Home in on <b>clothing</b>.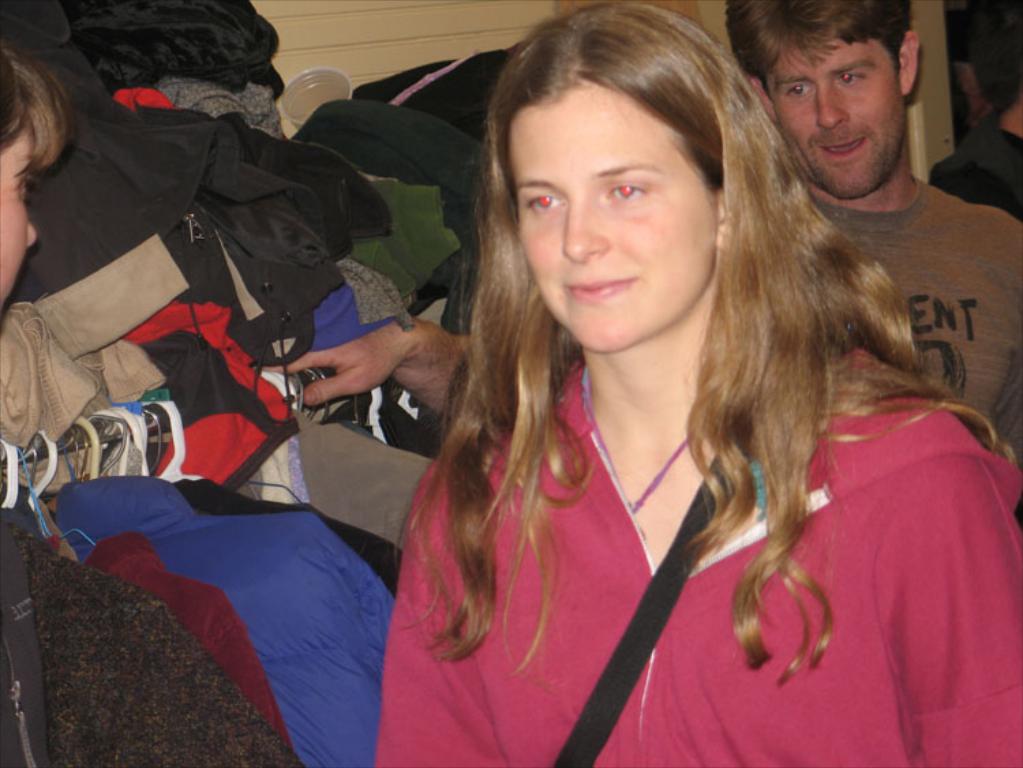
Homed in at bbox=(52, 472, 393, 767).
